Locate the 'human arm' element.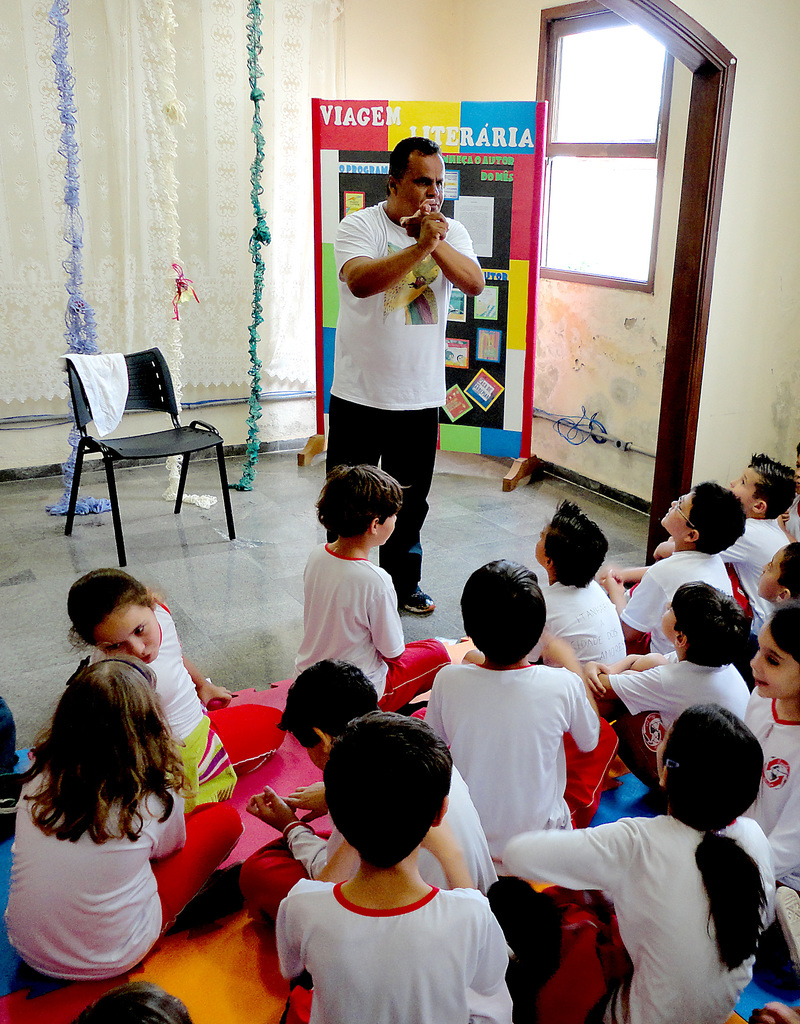
Element bbox: (599, 573, 676, 646).
